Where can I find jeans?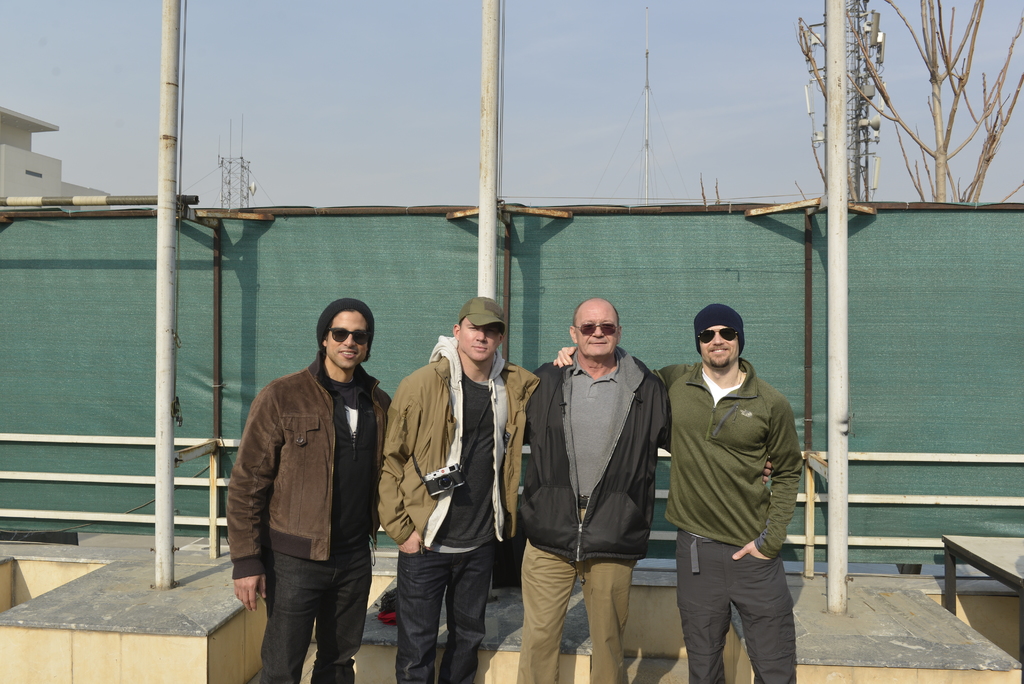
You can find it at <box>252,547,374,680</box>.
